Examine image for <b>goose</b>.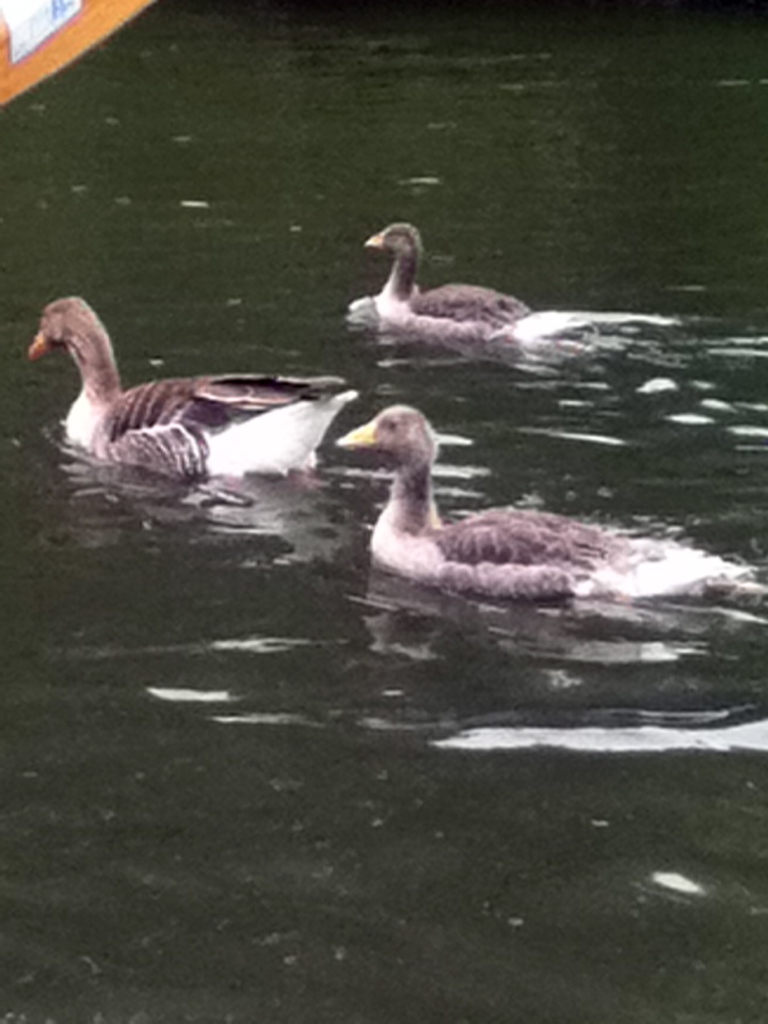
Examination result: box=[26, 297, 355, 476].
